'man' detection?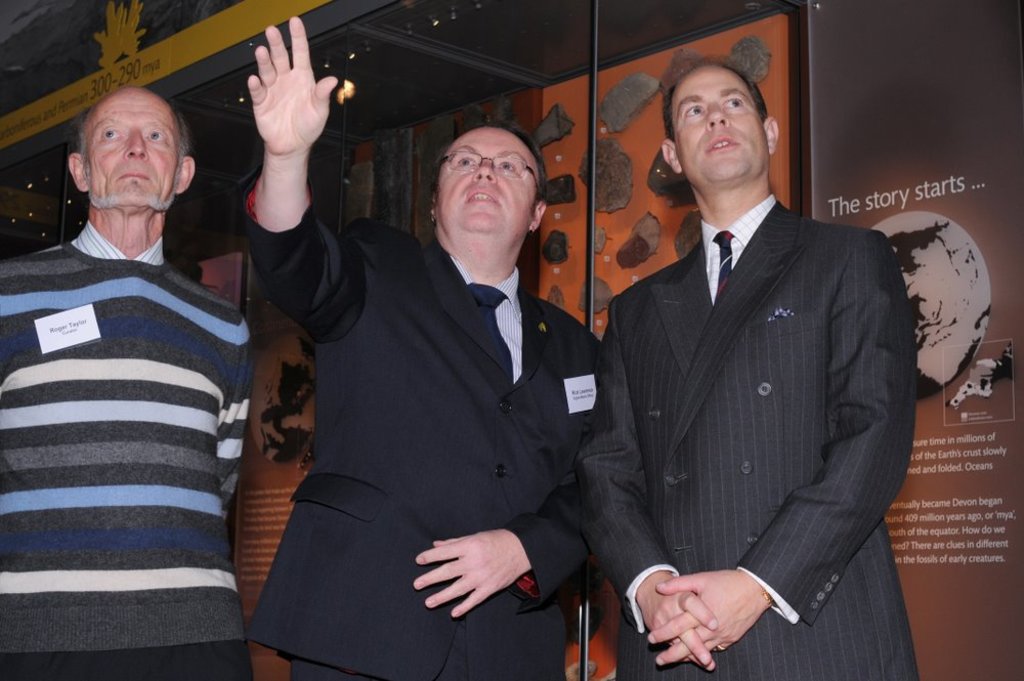
box(574, 62, 916, 678)
